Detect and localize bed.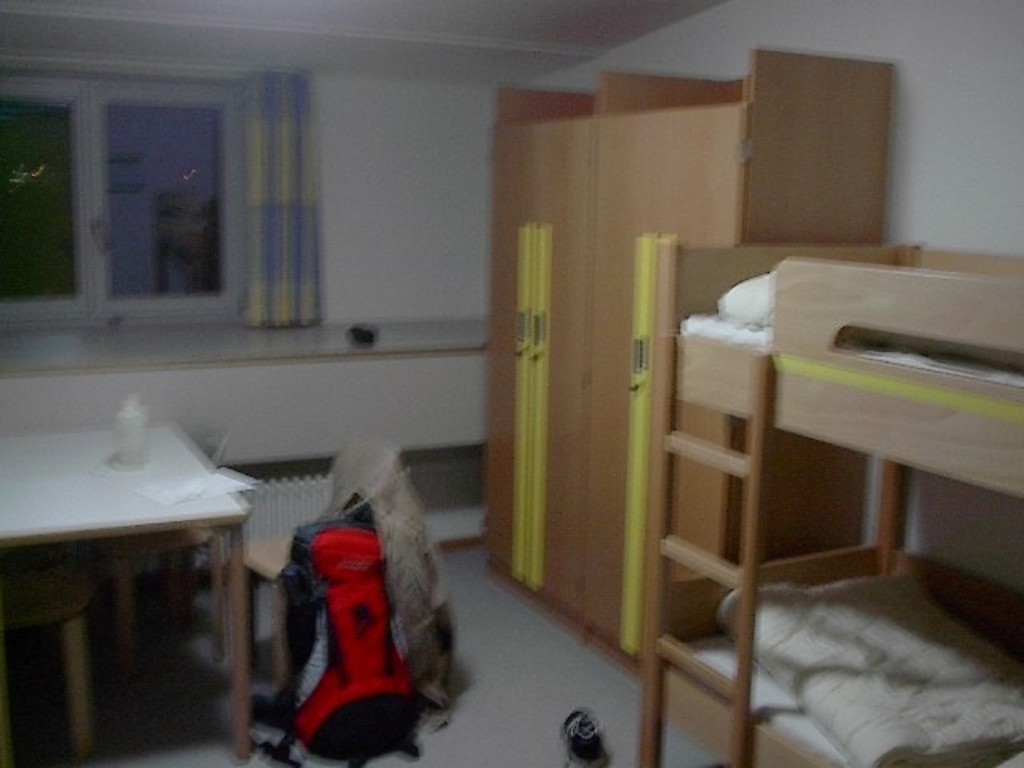
Localized at bbox=[634, 238, 1022, 766].
